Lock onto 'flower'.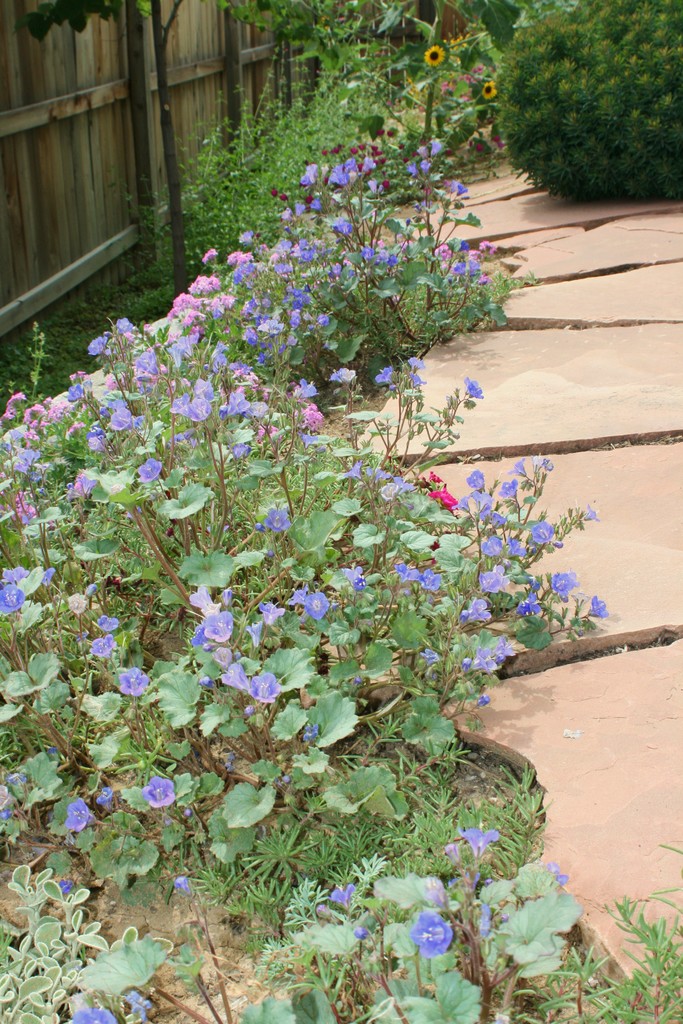
Locked: 426, 48, 444, 71.
